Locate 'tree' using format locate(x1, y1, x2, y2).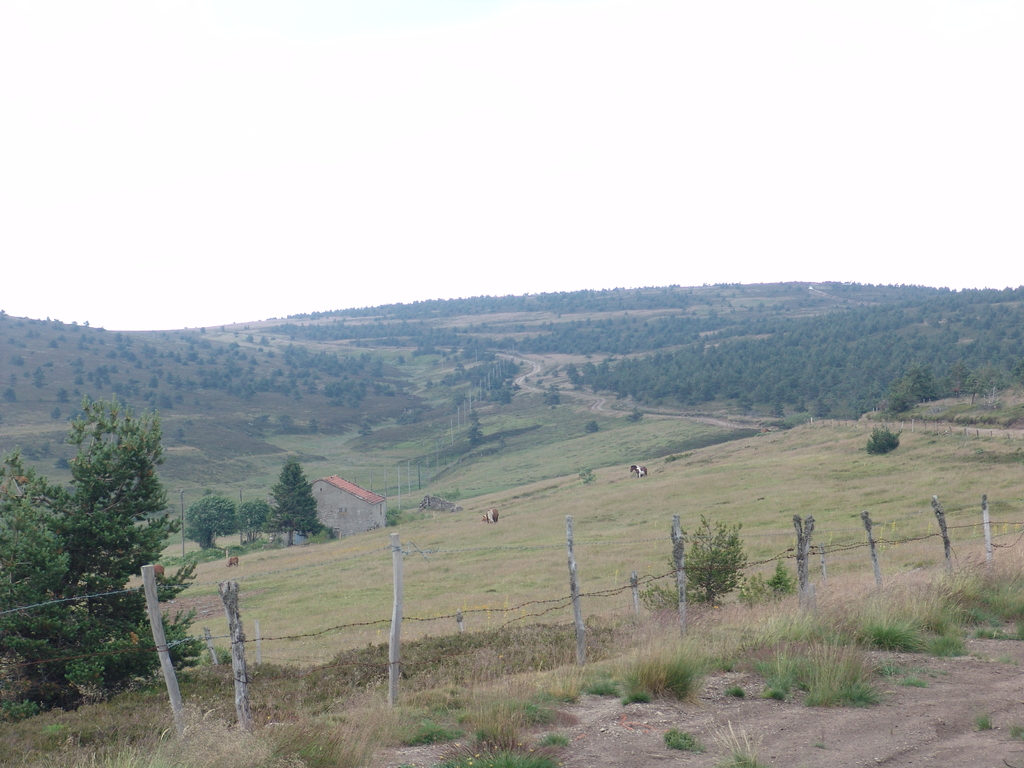
locate(646, 519, 743, 611).
